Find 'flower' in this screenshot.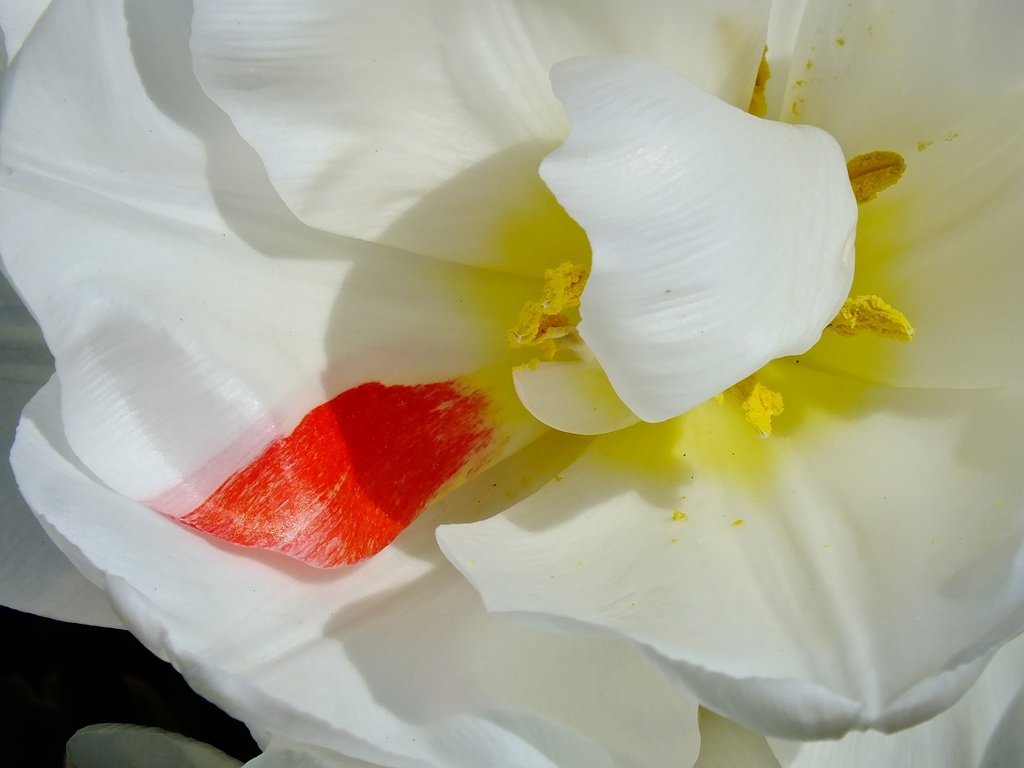
The bounding box for 'flower' is 0,3,1022,767.
